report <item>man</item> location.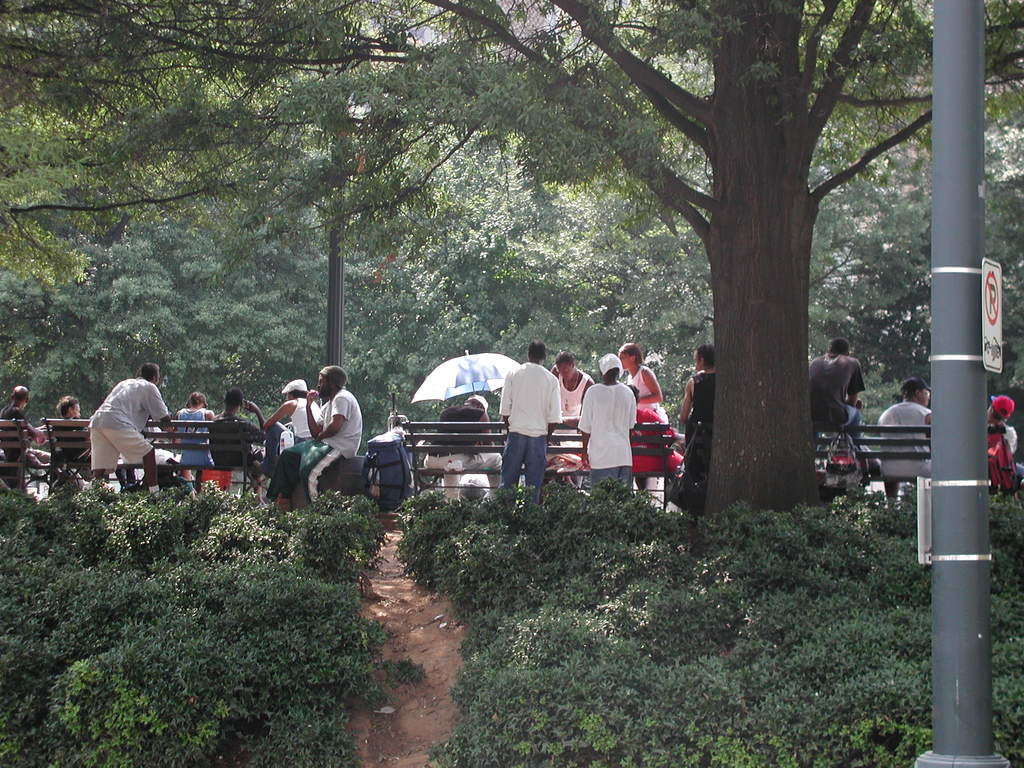
Report: (x1=627, y1=383, x2=687, y2=506).
